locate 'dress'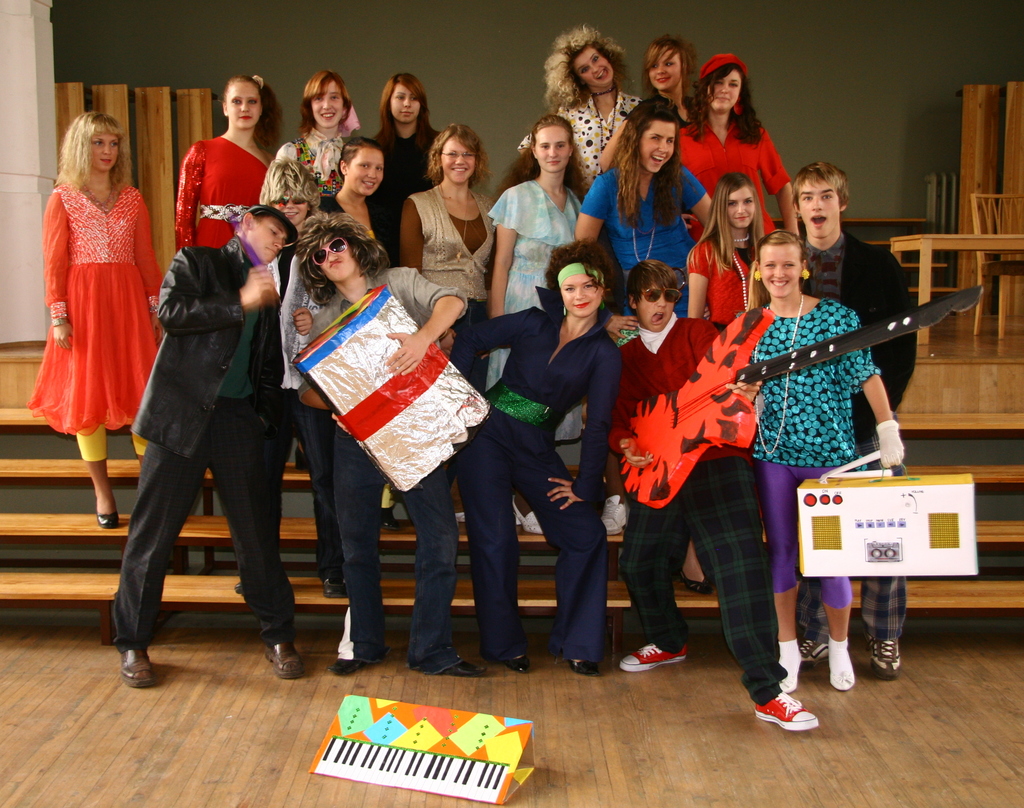
bbox=(488, 179, 587, 451)
